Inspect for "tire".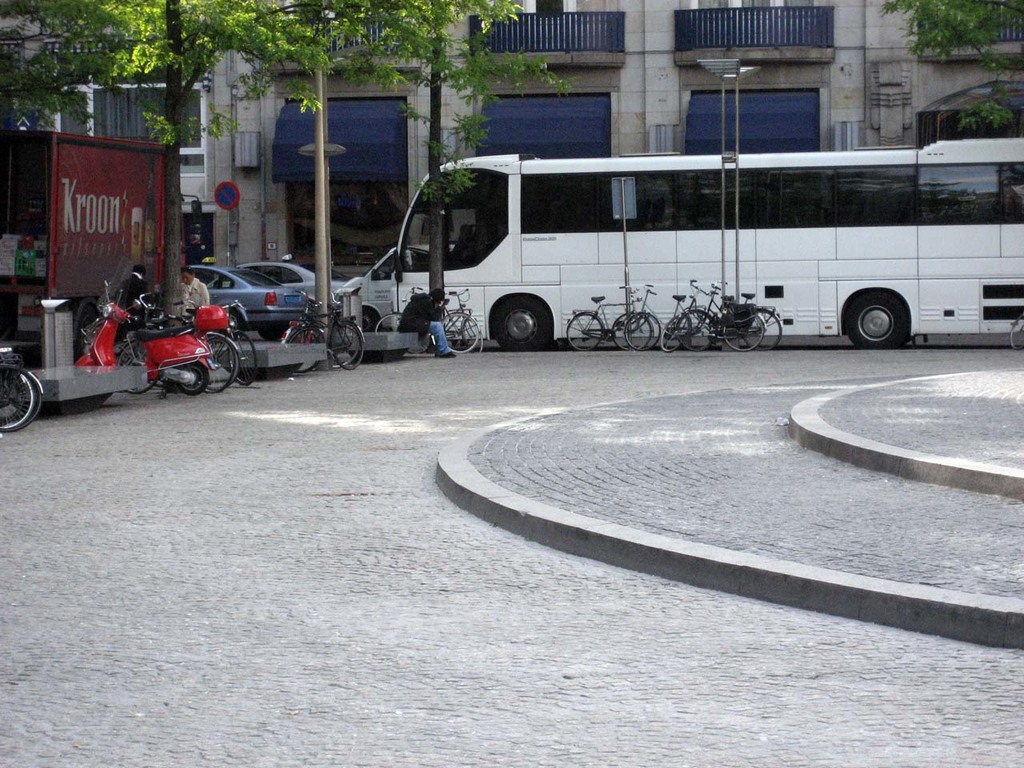
Inspection: (0,372,34,428).
